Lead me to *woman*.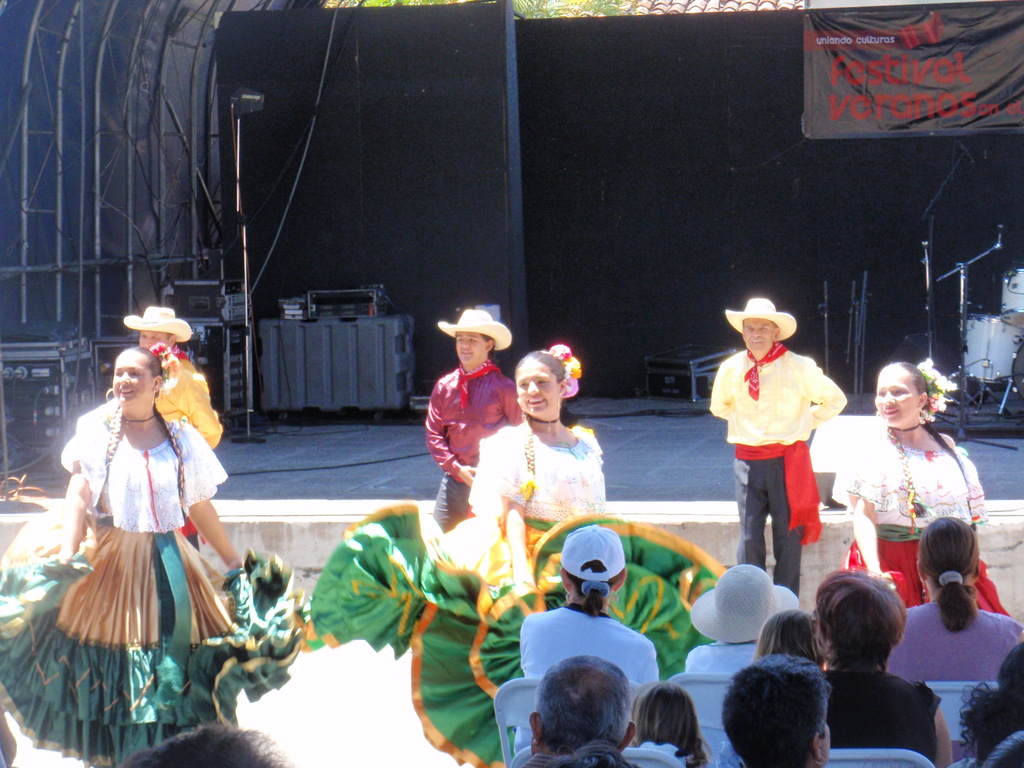
Lead to bbox(308, 352, 721, 767).
